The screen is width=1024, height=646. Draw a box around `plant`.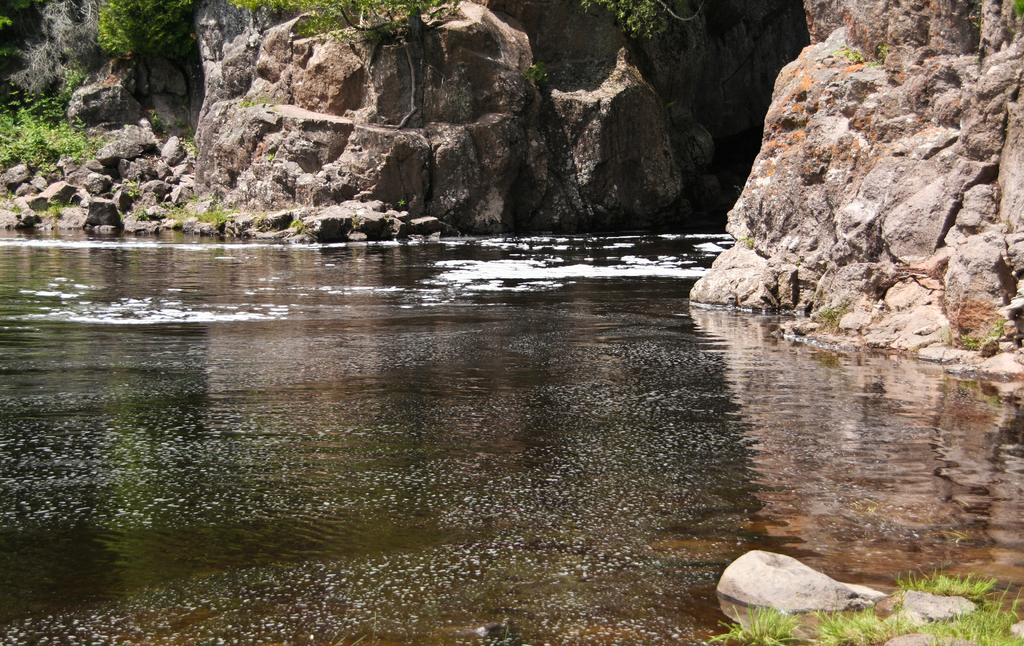
237, 96, 273, 109.
